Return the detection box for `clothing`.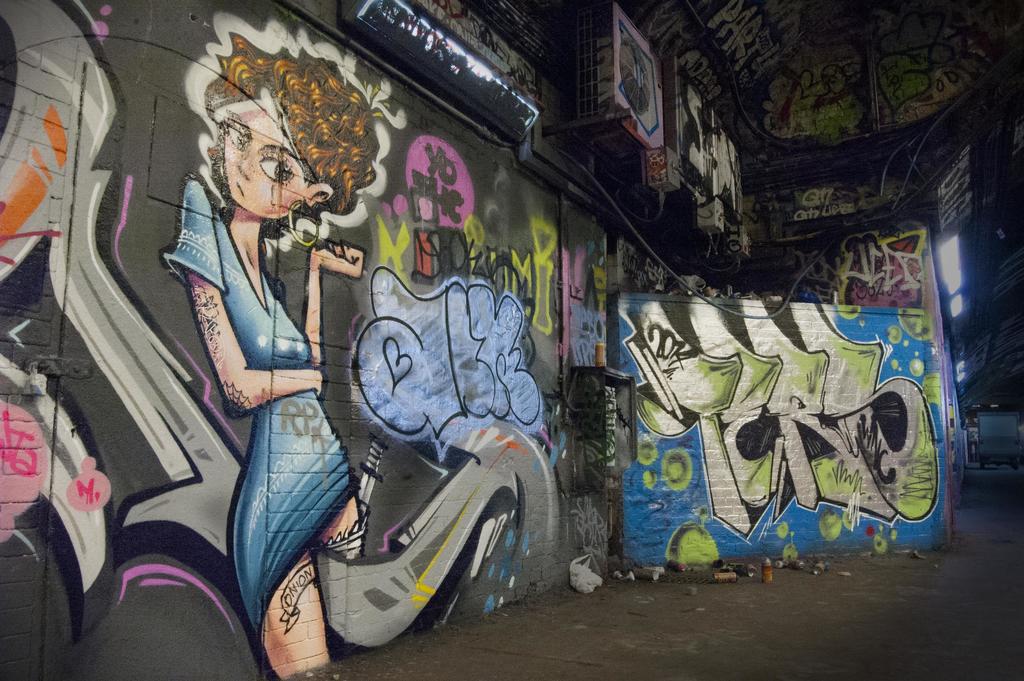
[left=817, top=89, right=865, bottom=145].
